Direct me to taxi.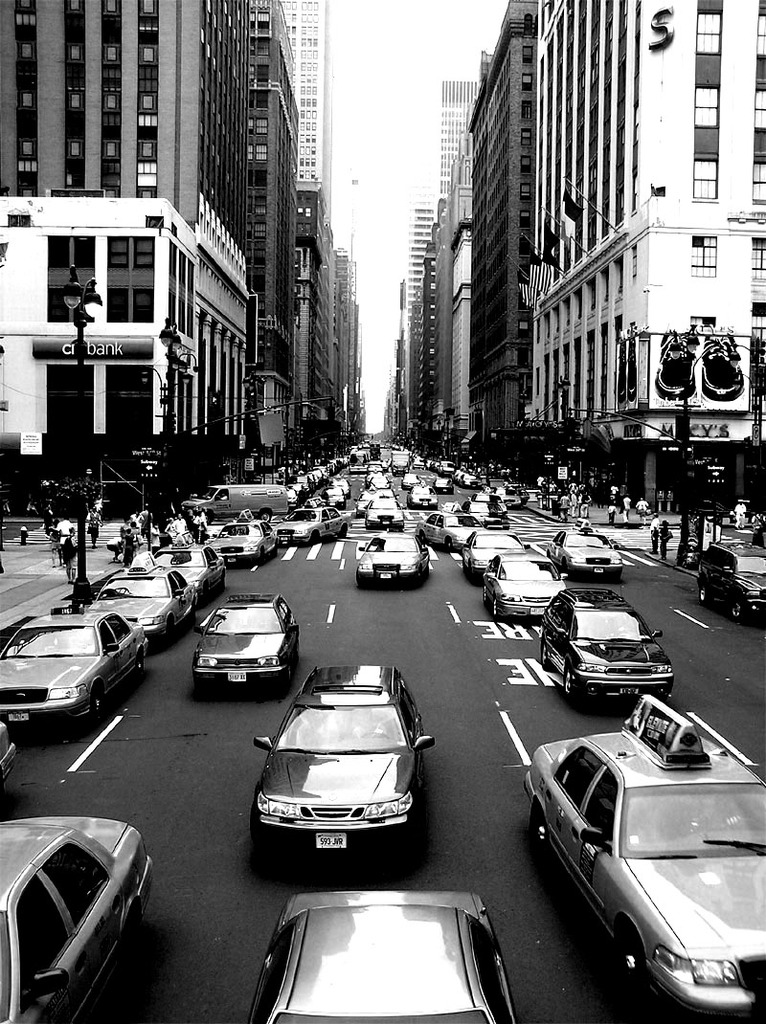
Direction: 528:691:765:1023.
